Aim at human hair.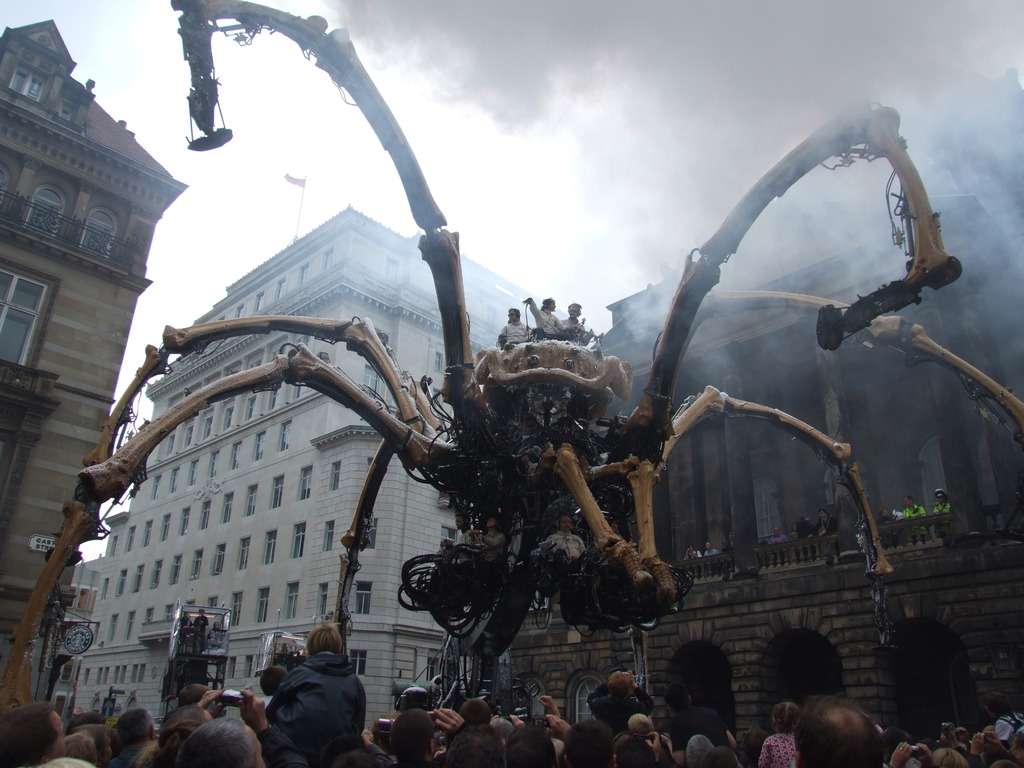
Aimed at 685/735/710/767.
